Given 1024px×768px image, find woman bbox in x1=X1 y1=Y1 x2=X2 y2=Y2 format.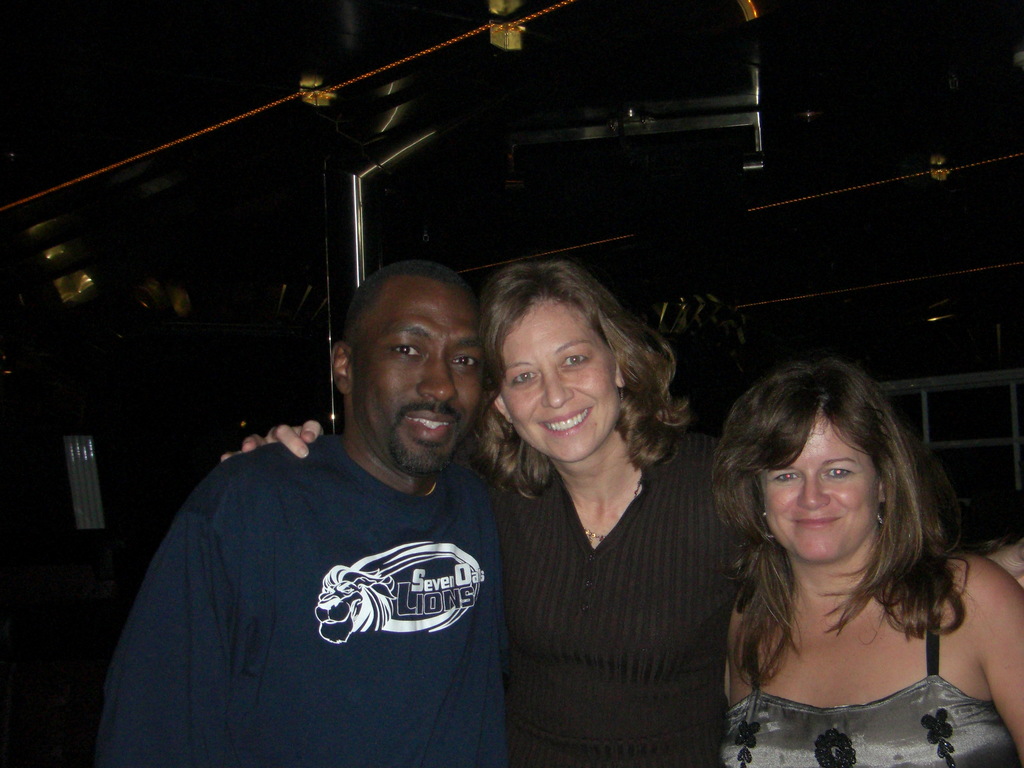
x1=706 y1=360 x2=1023 y2=767.
